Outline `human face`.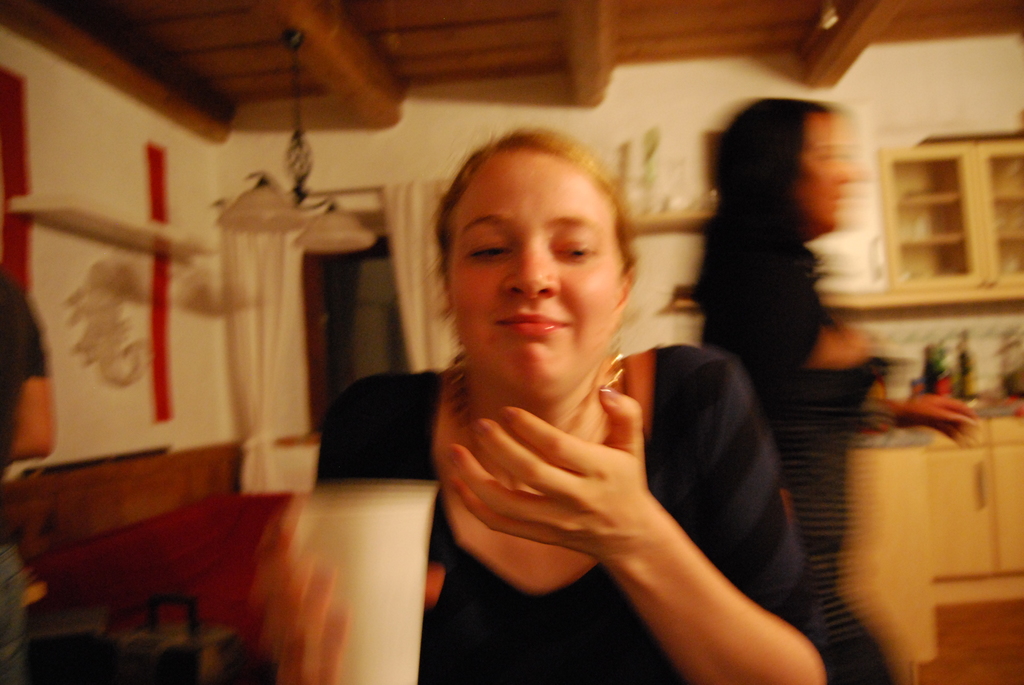
Outline: box=[806, 114, 852, 230].
